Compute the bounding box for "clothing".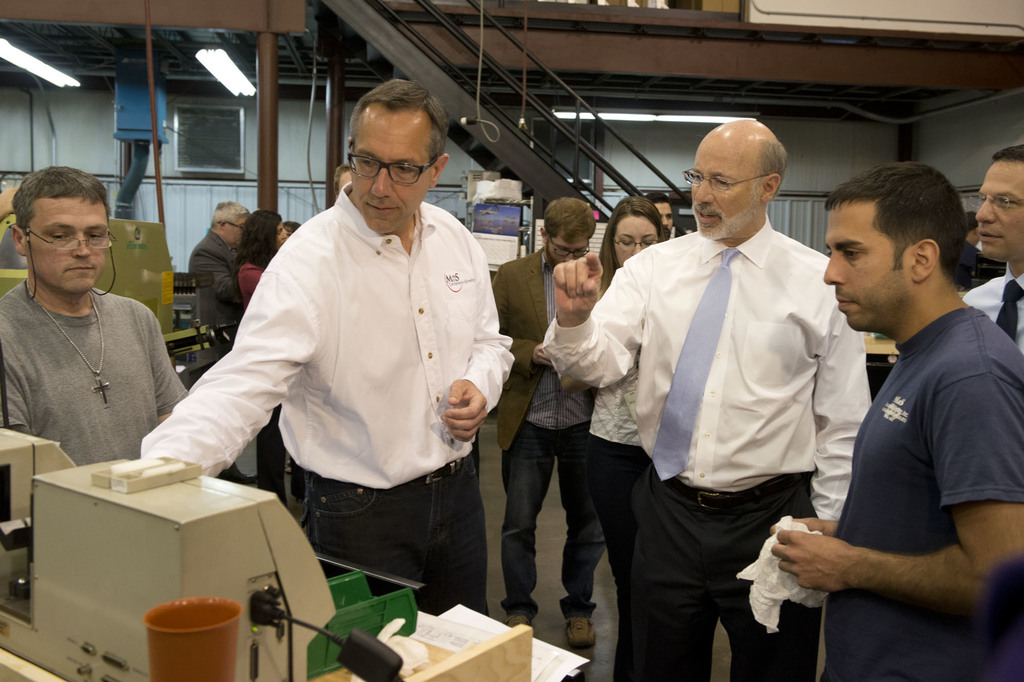
bbox=[0, 283, 189, 466].
